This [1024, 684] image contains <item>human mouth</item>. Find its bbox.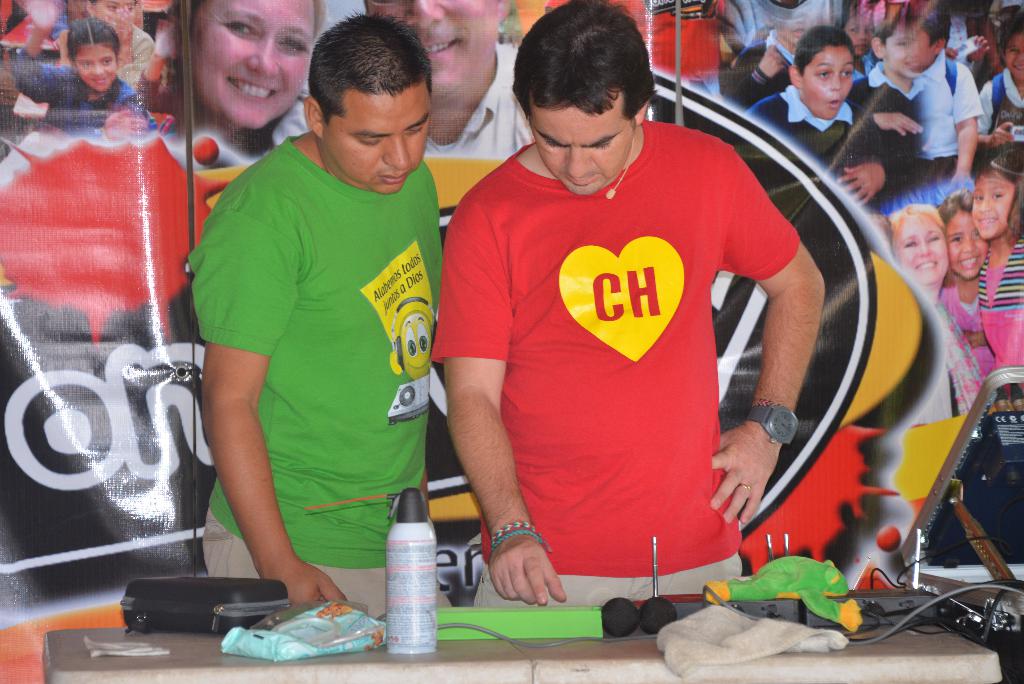
{"x1": 427, "y1": 35, "x2": 462, "y2": 68}.
